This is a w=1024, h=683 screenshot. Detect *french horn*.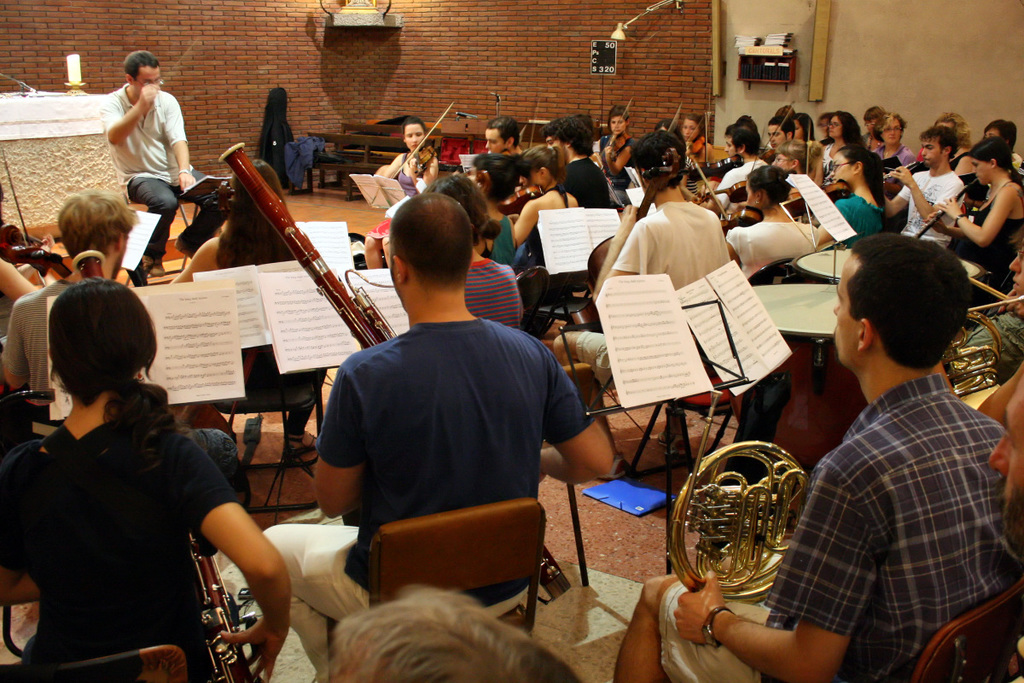
bbox(915, 169, 984, 238).
